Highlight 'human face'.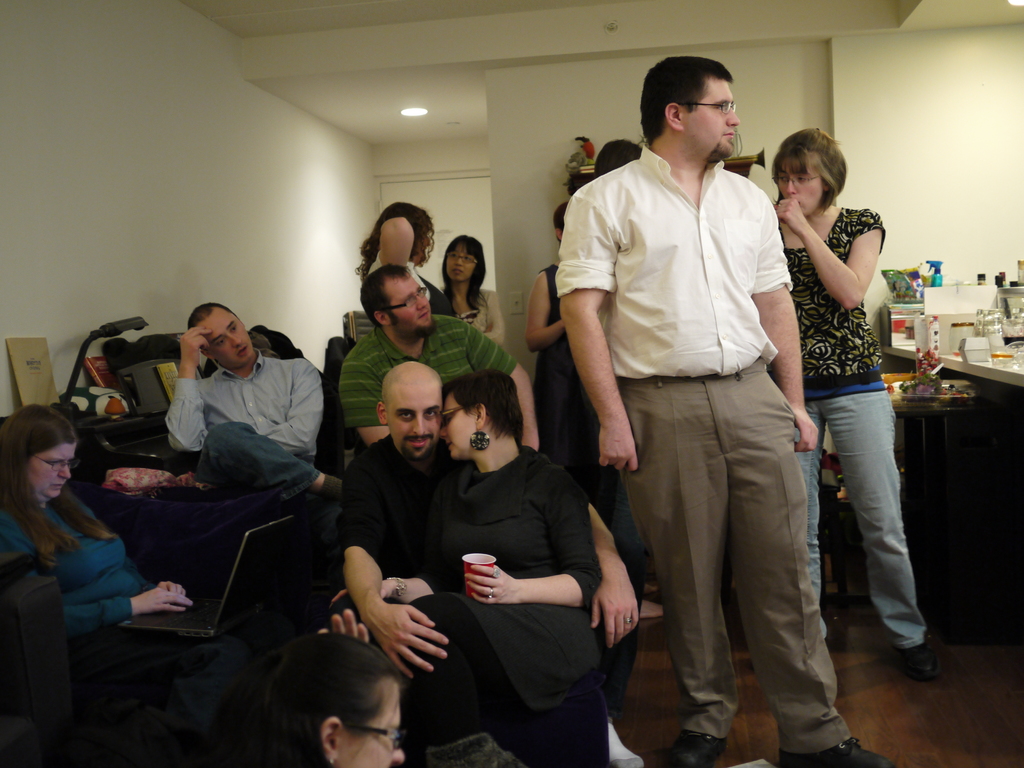
Highlighted region: 683/76/742/157.
